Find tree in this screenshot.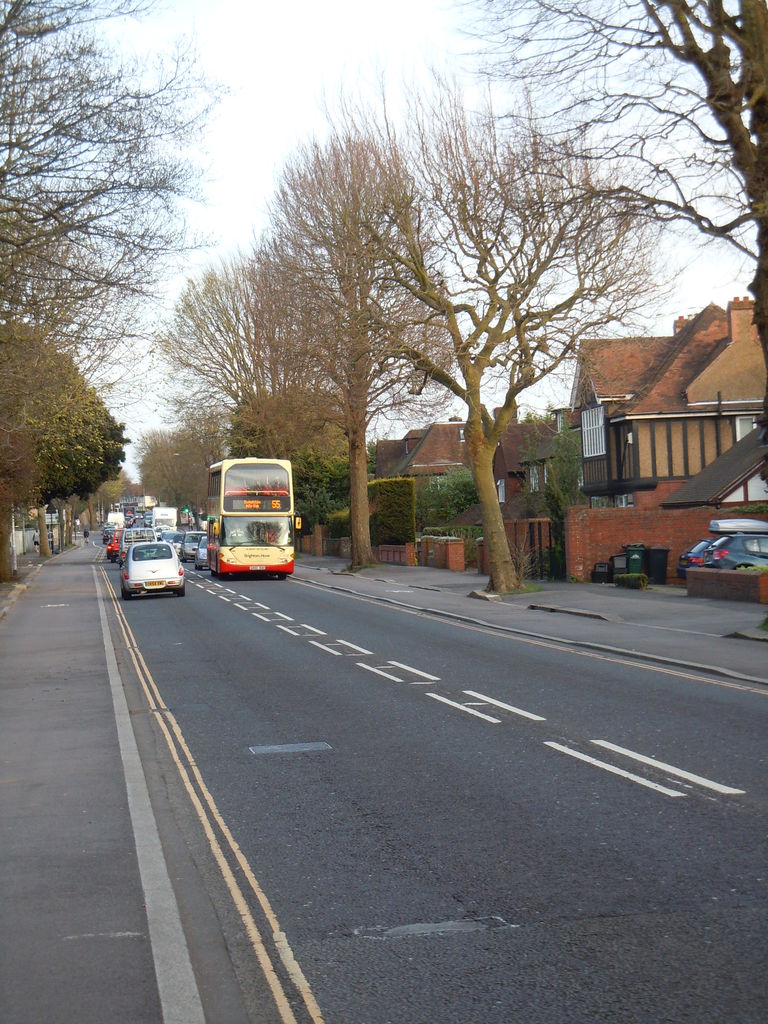
The bounding box for tree is Rect(147, 46, 670, 592).
